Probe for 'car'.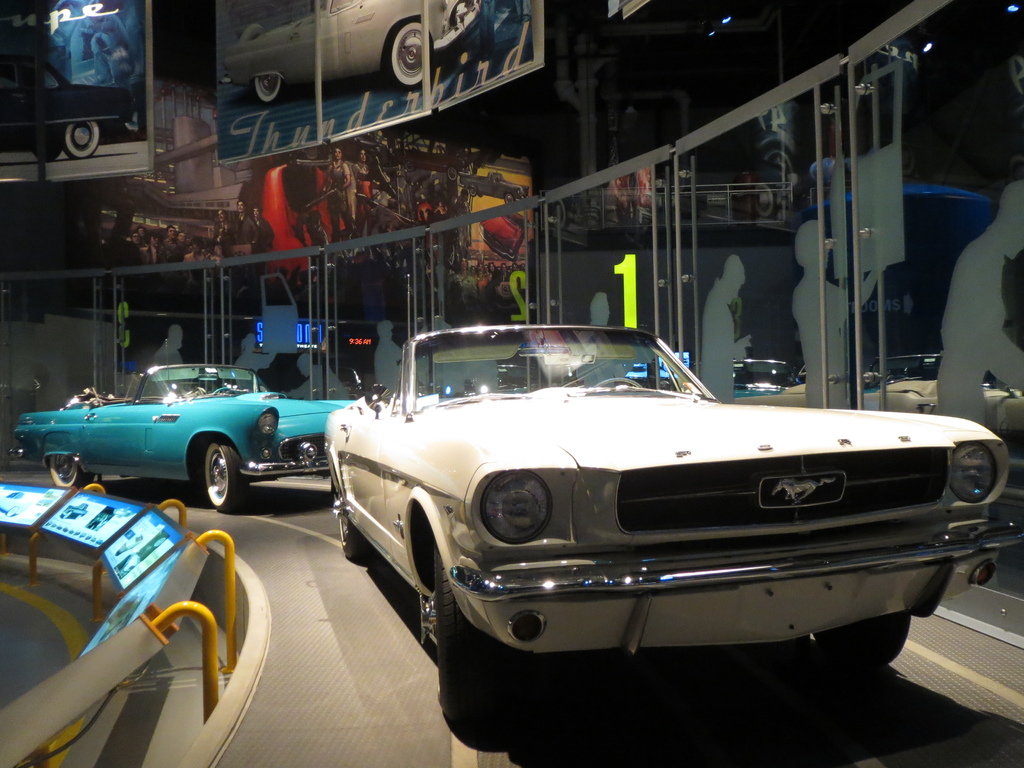
Probe result: 223:0:482:93.
